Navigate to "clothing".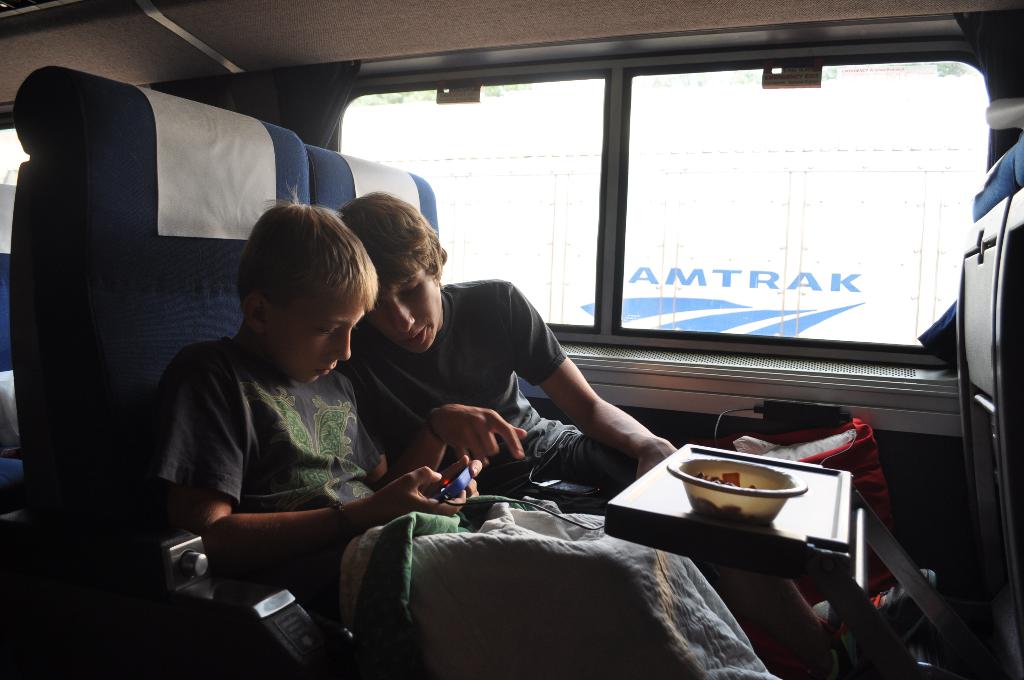
Navigation target: {"x1": 339, "y1": 279, "x2": 831, "y2": 674}.
